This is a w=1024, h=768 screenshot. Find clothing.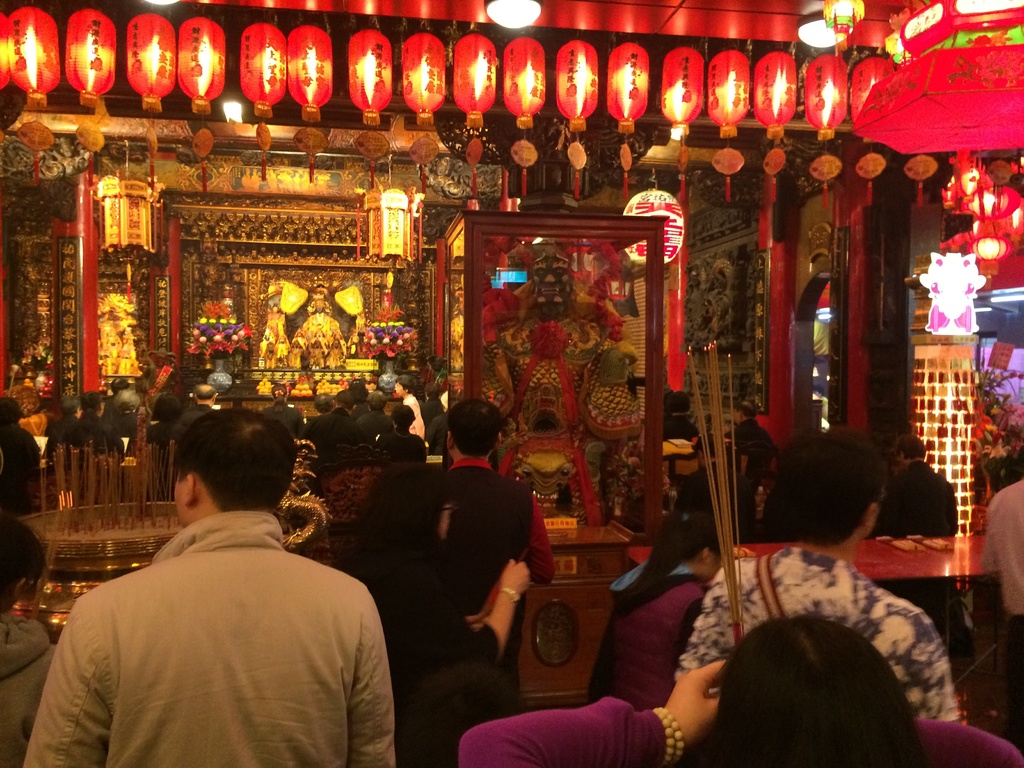
Bounding box: left=0, top=420, right=45, bottom=585.
